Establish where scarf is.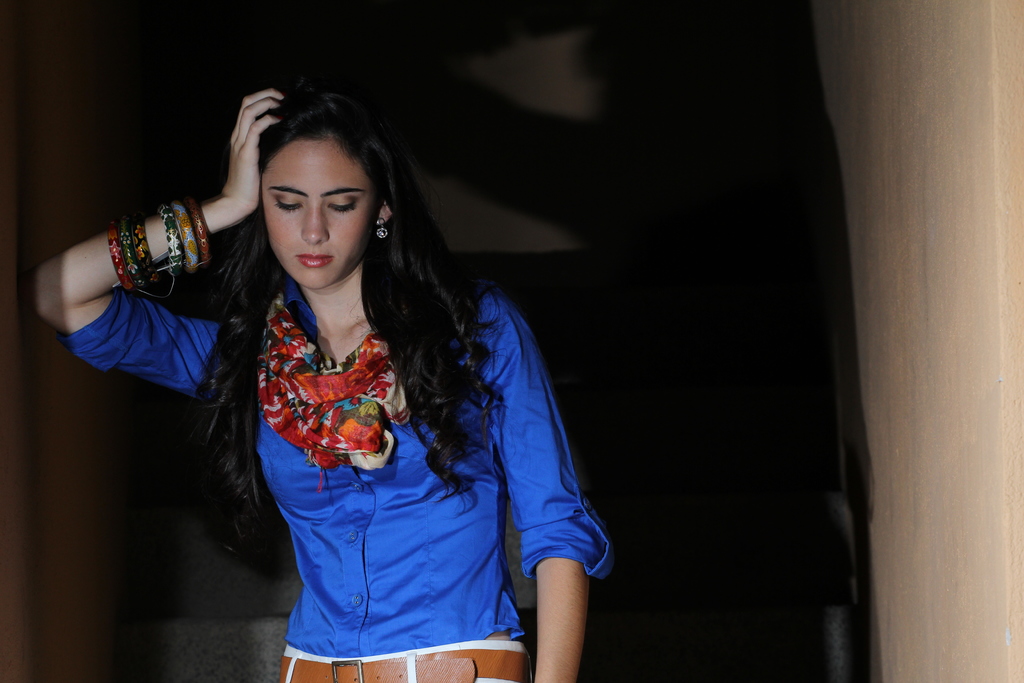
Established at select_region(260, 291, 412, 484).
